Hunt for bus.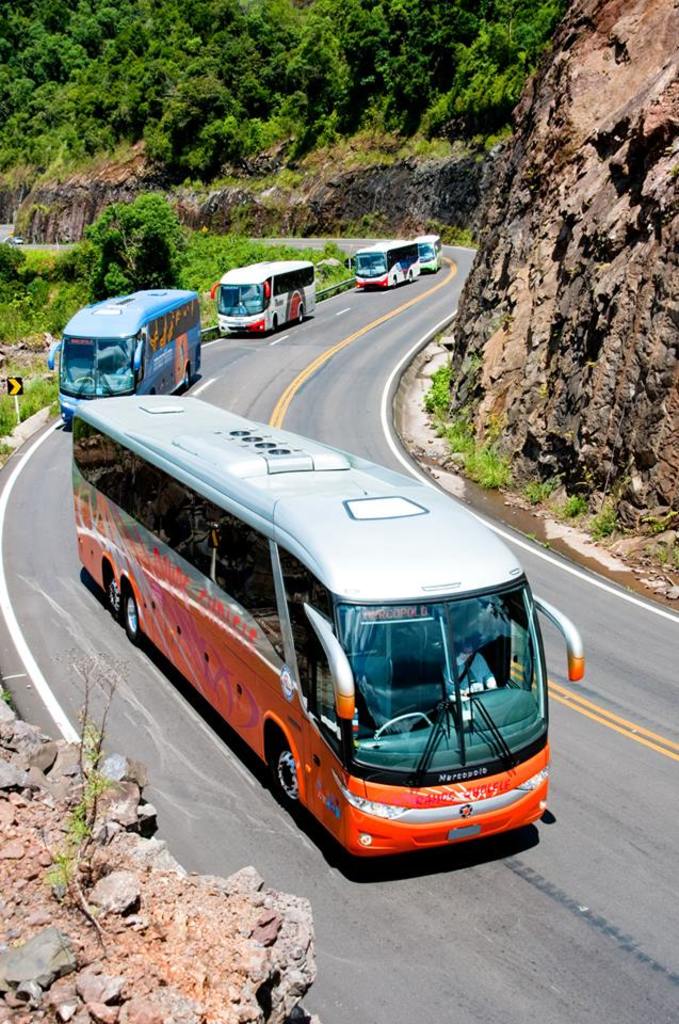
Hunted down at region(346, 240, 419, 288).
